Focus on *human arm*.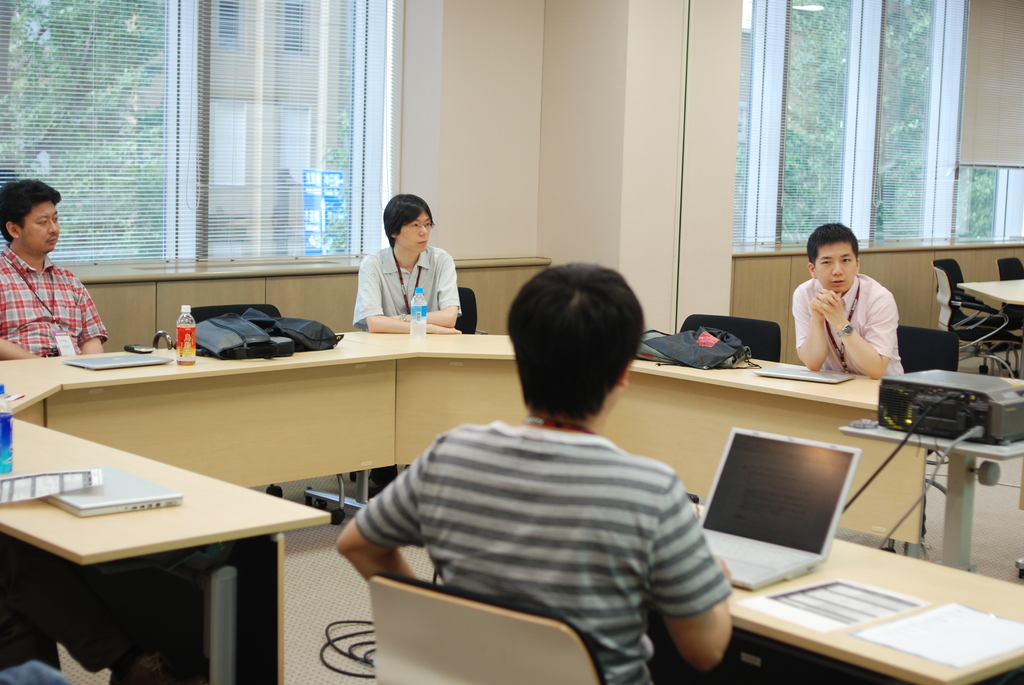
Focused at 330,455,420,585.
